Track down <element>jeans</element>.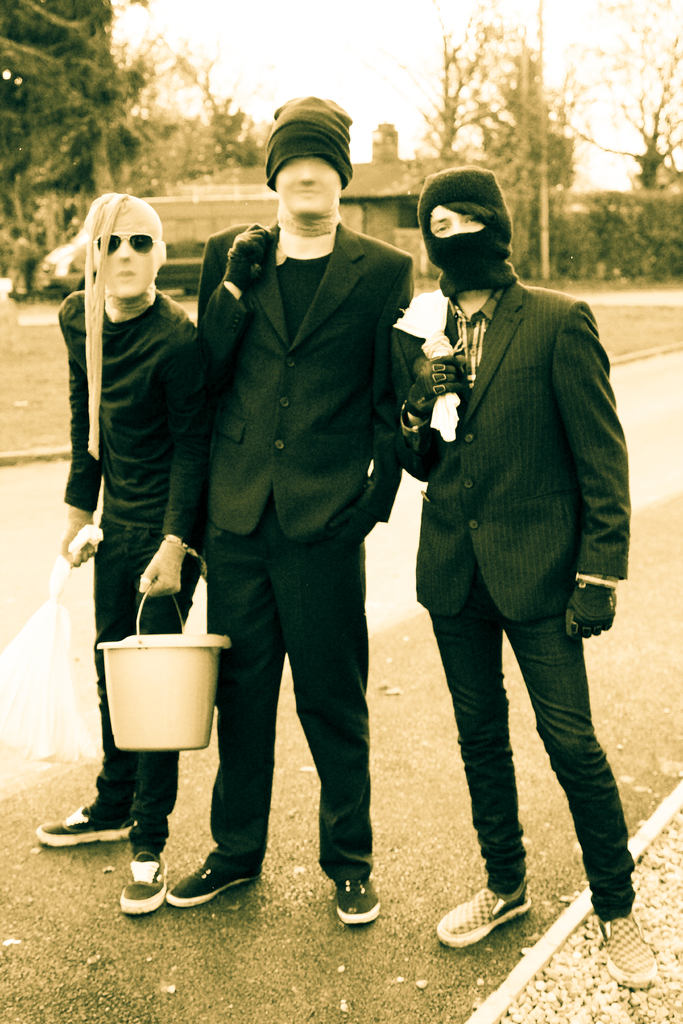
Tracked to 427, 611, 636, 924.
